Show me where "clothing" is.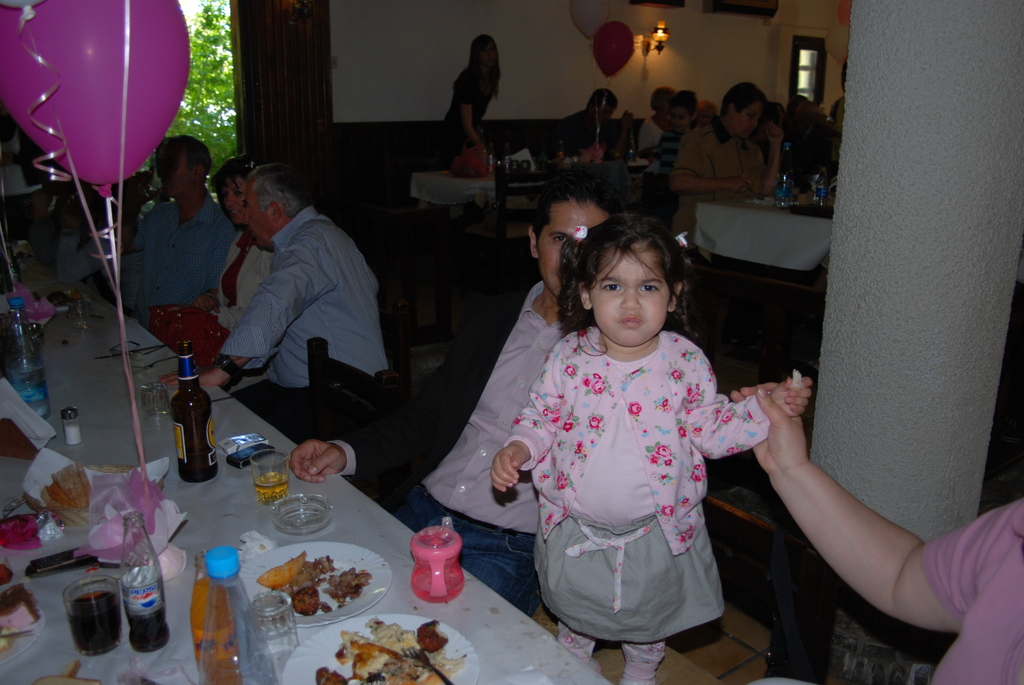
"clothing" is at 634, 108, 677, 163.
